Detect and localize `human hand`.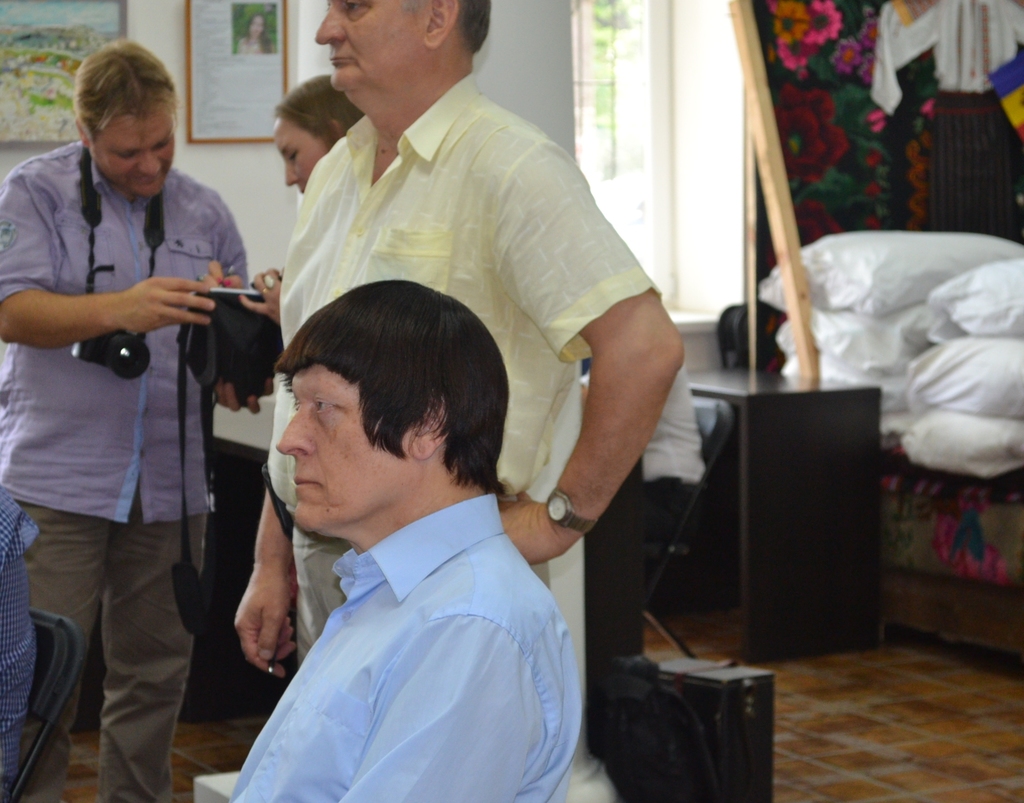
Localized at (x1=238, y1=268, x2=281, y2=331).
